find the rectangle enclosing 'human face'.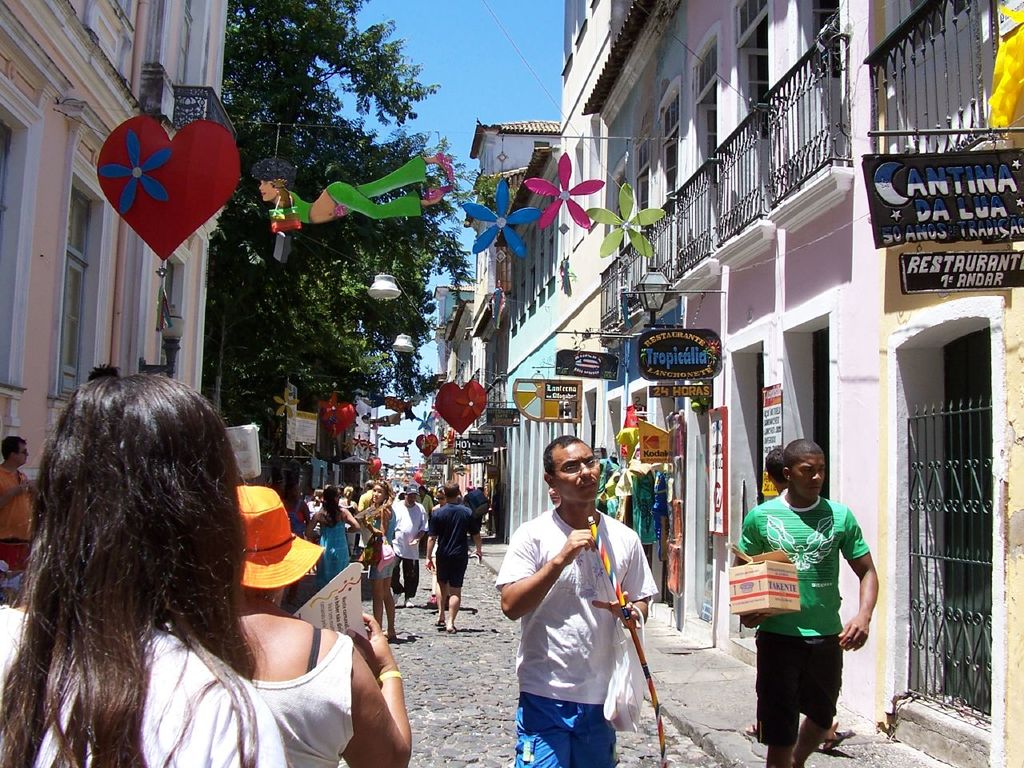
x1=370 y1=482 x2=384 y2=504.
